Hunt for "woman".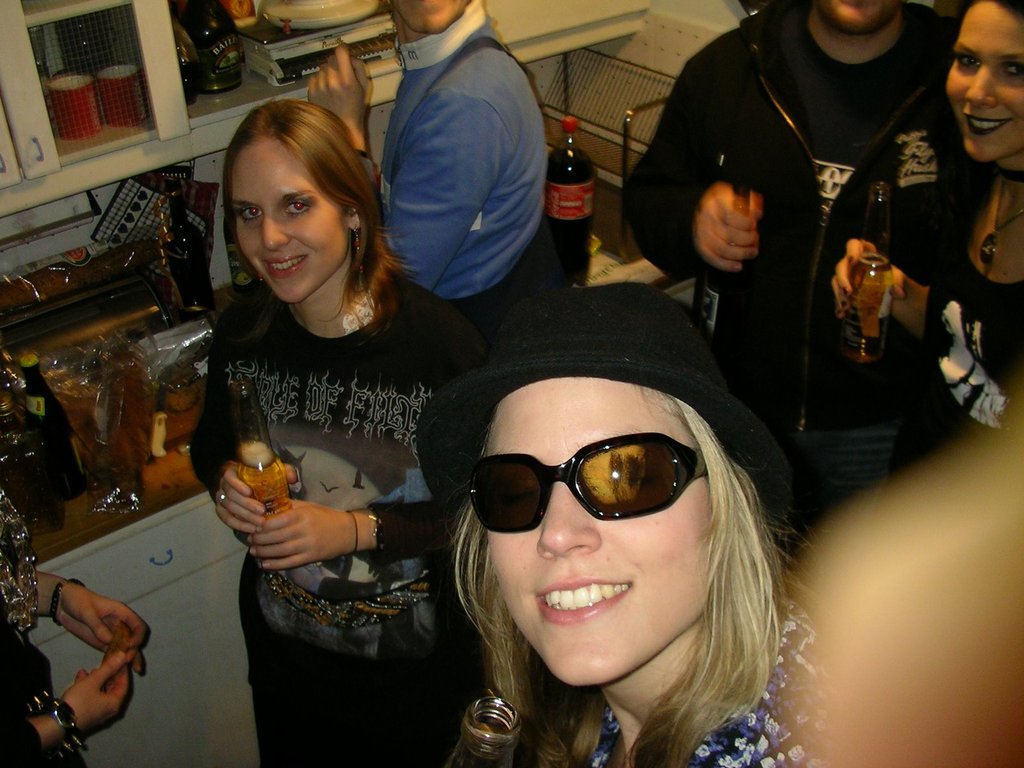
Hunted down at 0,470,154,767.
